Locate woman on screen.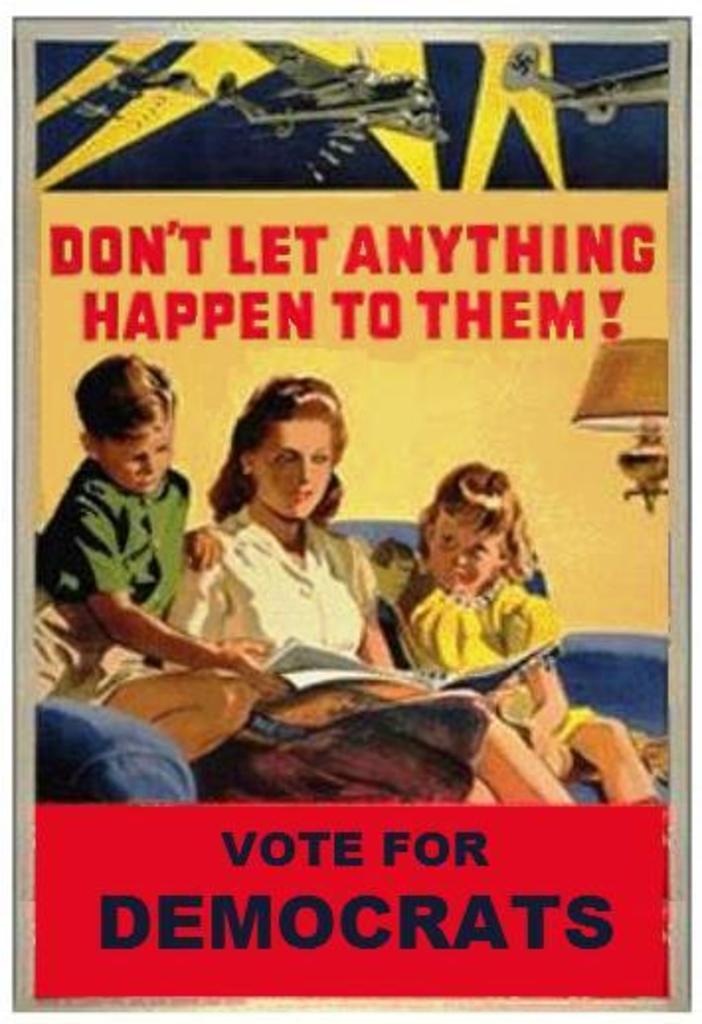
On screen at 158, 376, 573, 805.
